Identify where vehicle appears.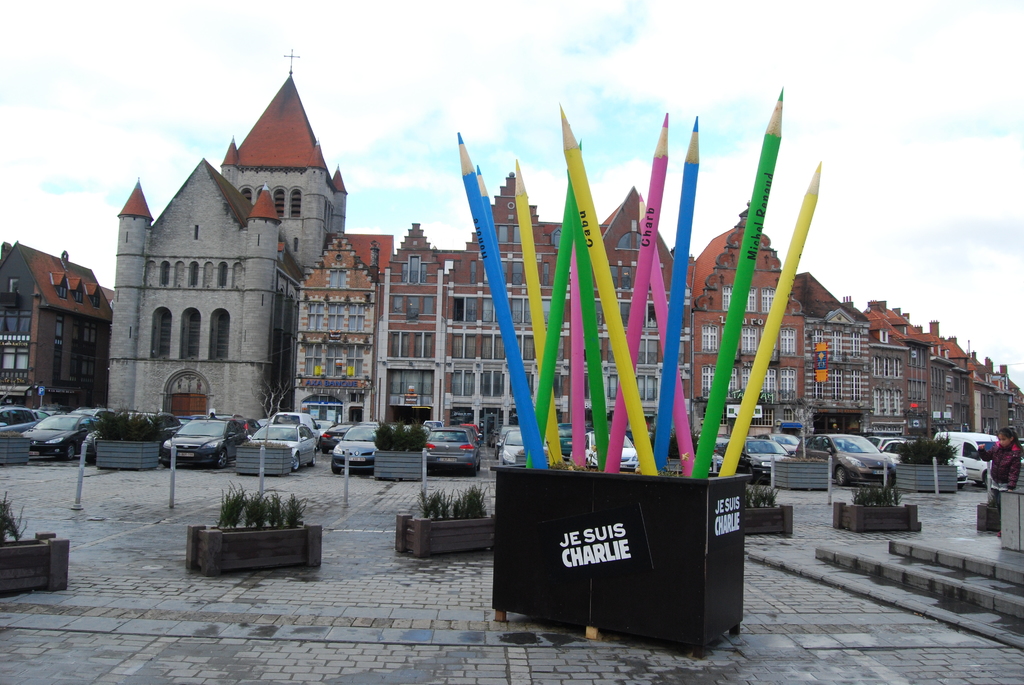
Appears at left=772, top=435, right=812, bottom=460.
